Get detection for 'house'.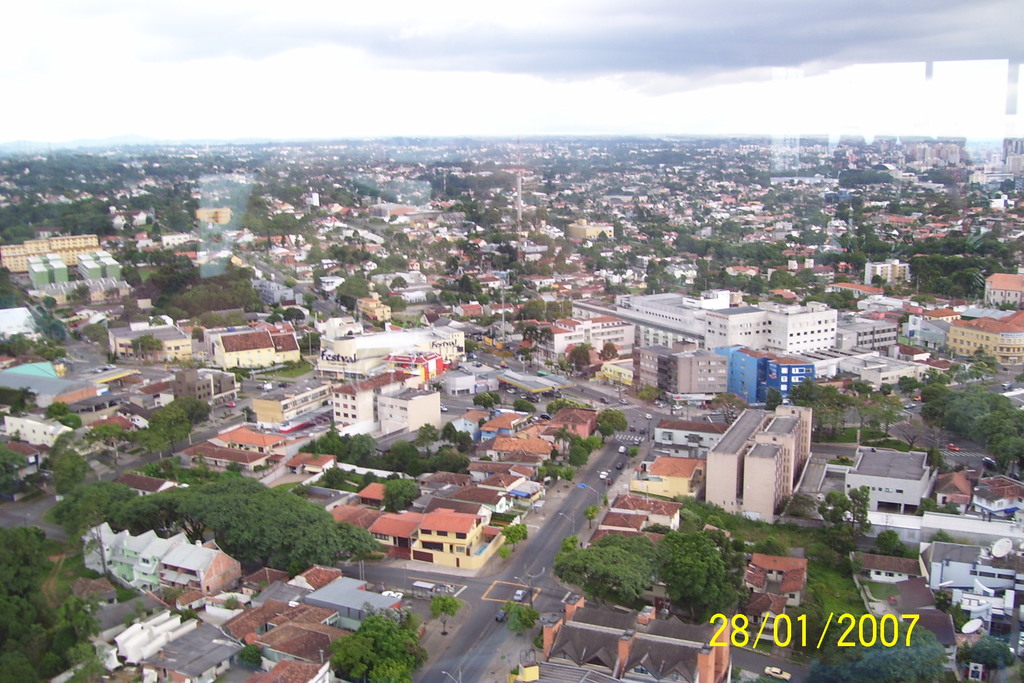
Detection: select_region(849, 258, 913, 290).
